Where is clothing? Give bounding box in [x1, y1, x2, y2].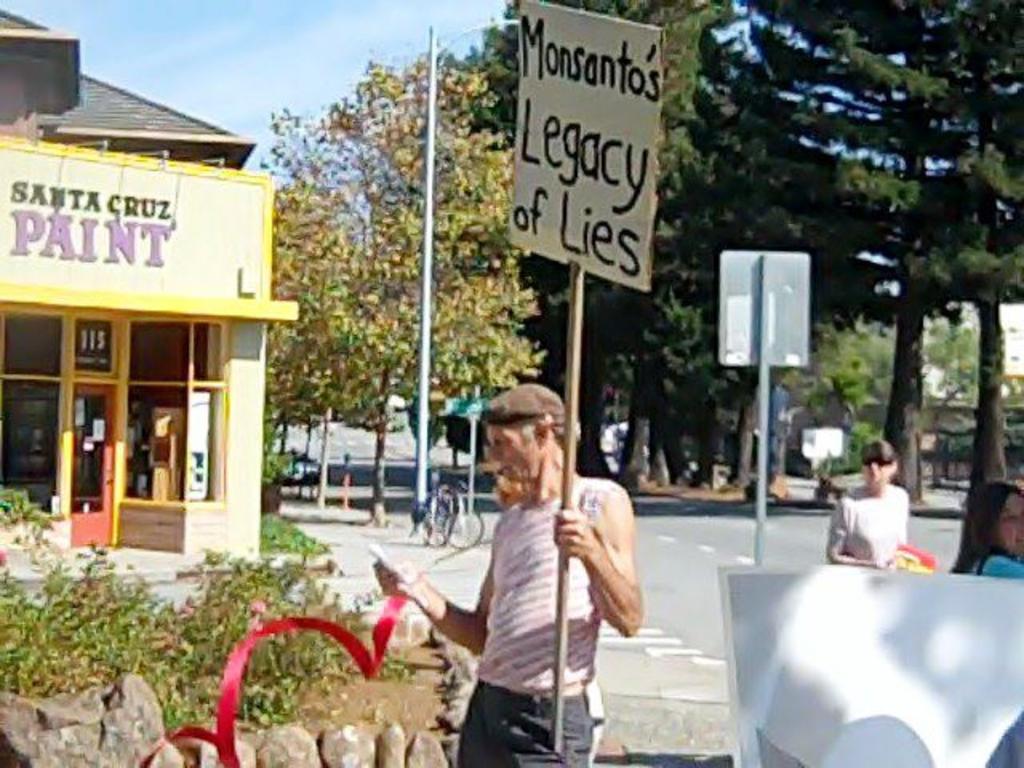
[829, 482, 912, 566].
